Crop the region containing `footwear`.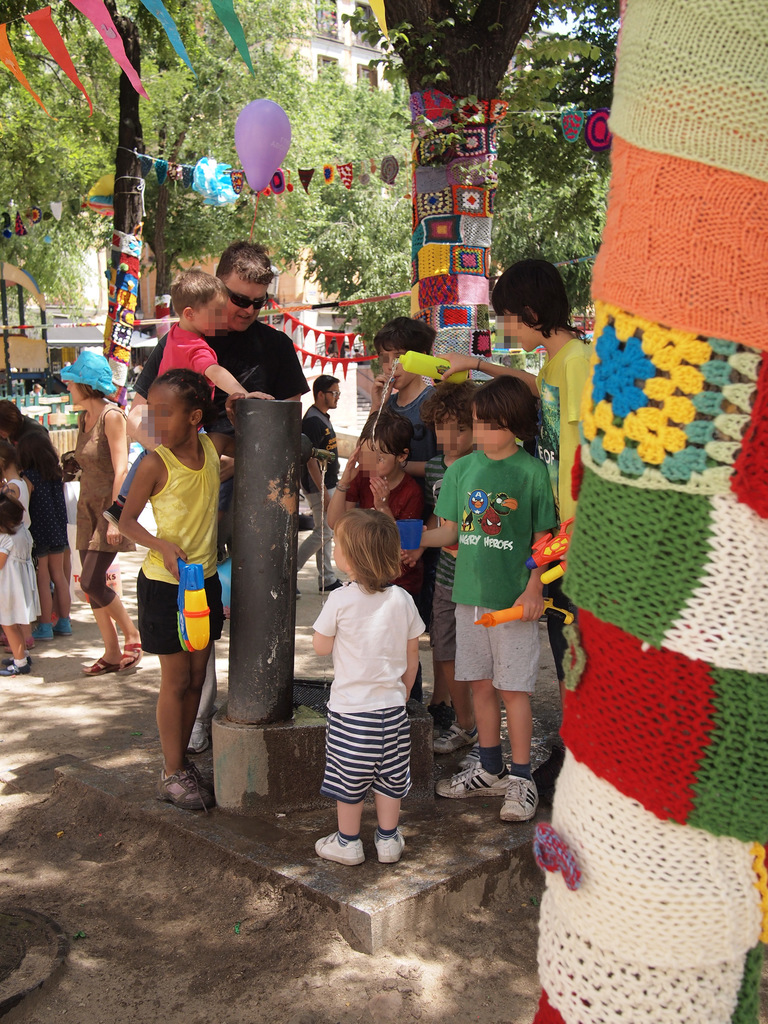
Crop region: bbox=[317, 834, 367, 869].
